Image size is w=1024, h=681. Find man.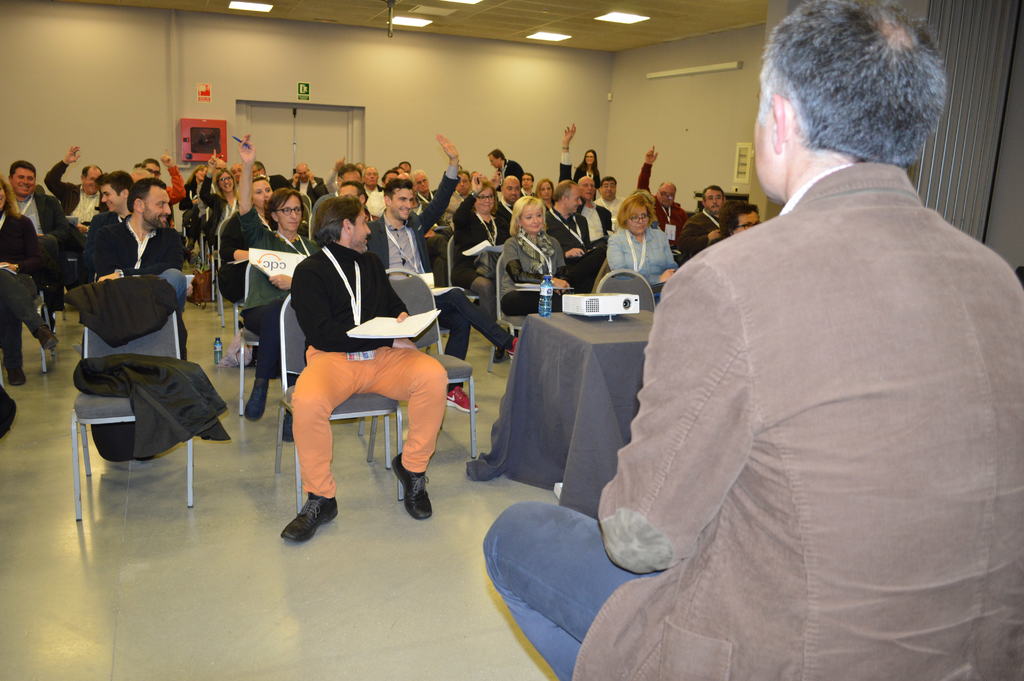
x1=277 y1=190 x2=454 y2=546.
